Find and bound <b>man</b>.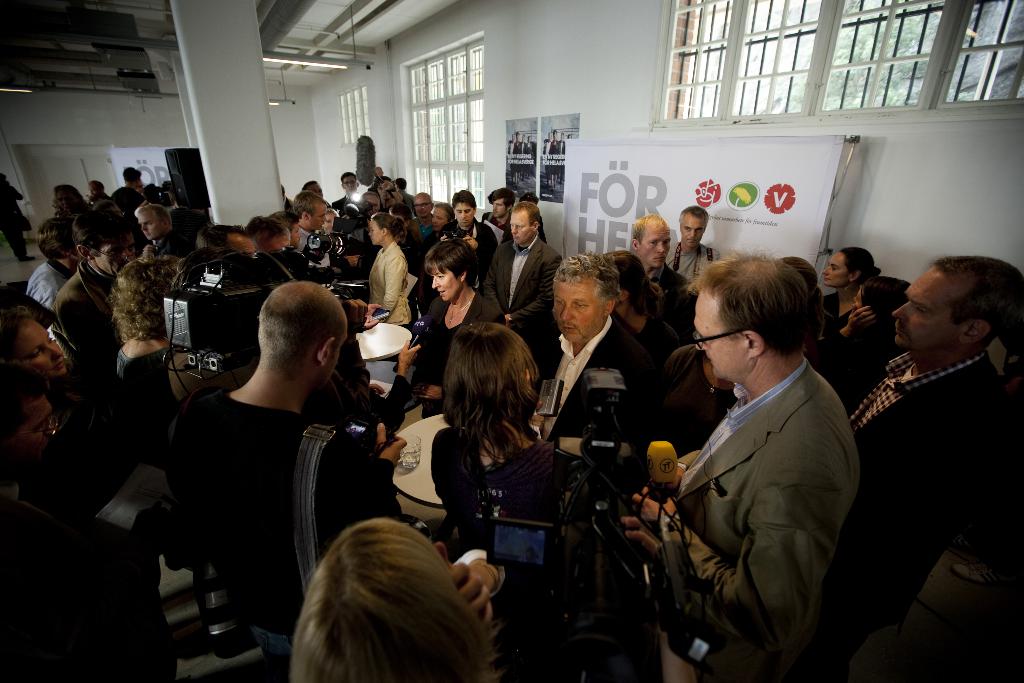
Bound: (830,190,1021,669).
